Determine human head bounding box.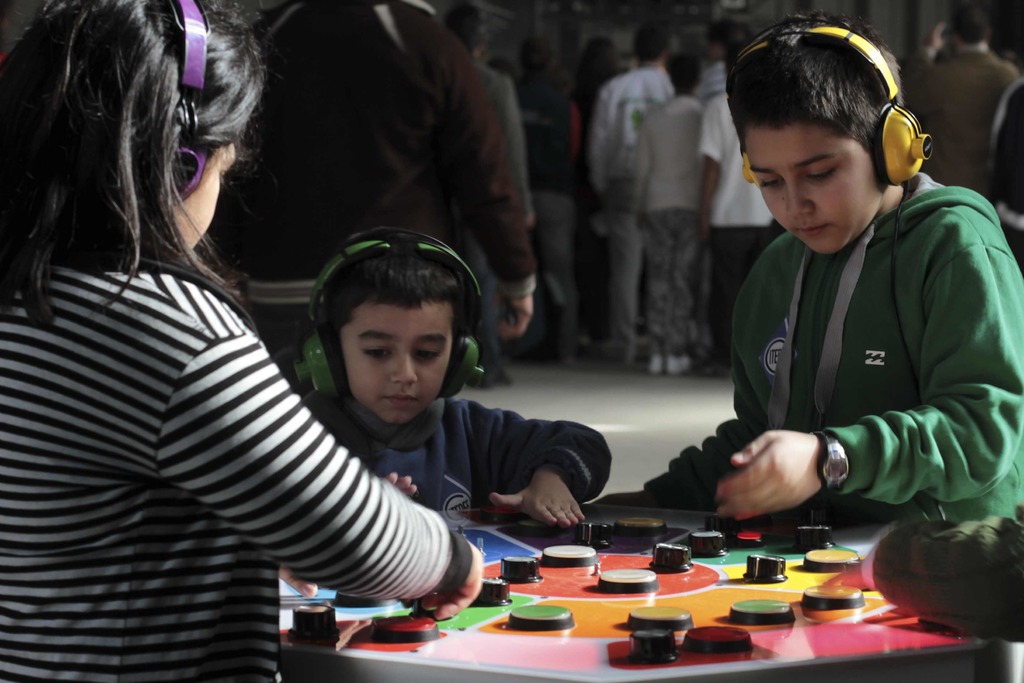
Determined: (left=724, top=22, right=905, bottom=254).
